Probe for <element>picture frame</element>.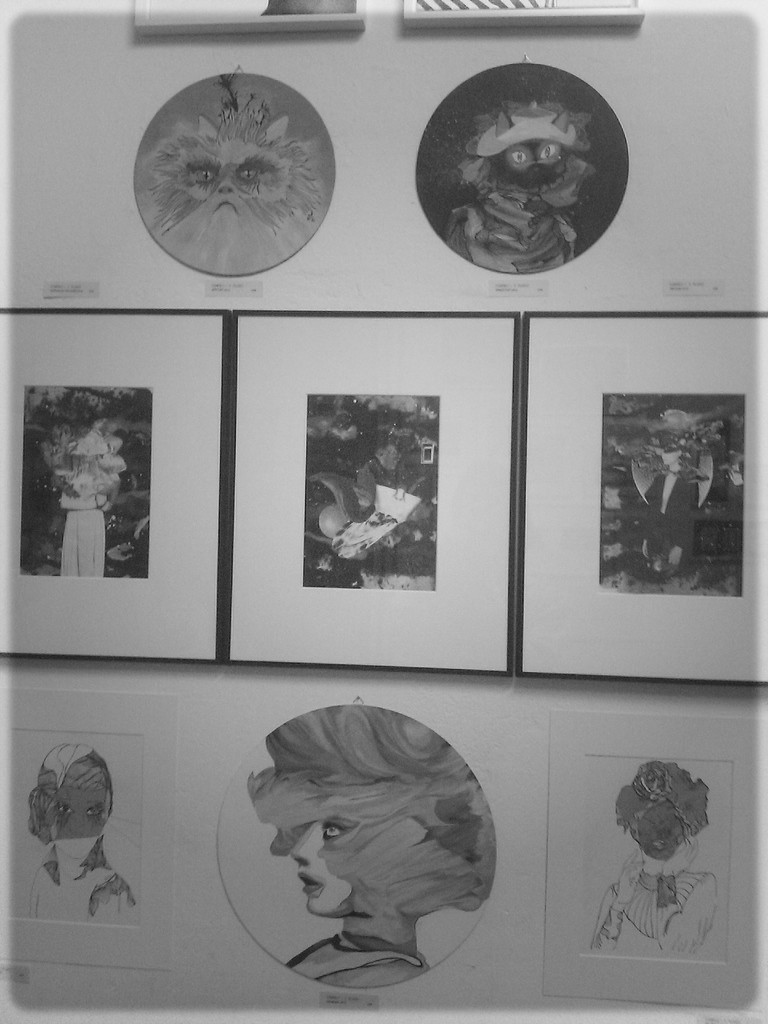
Probe result: <region>516, 307, 767, 680</region>.
